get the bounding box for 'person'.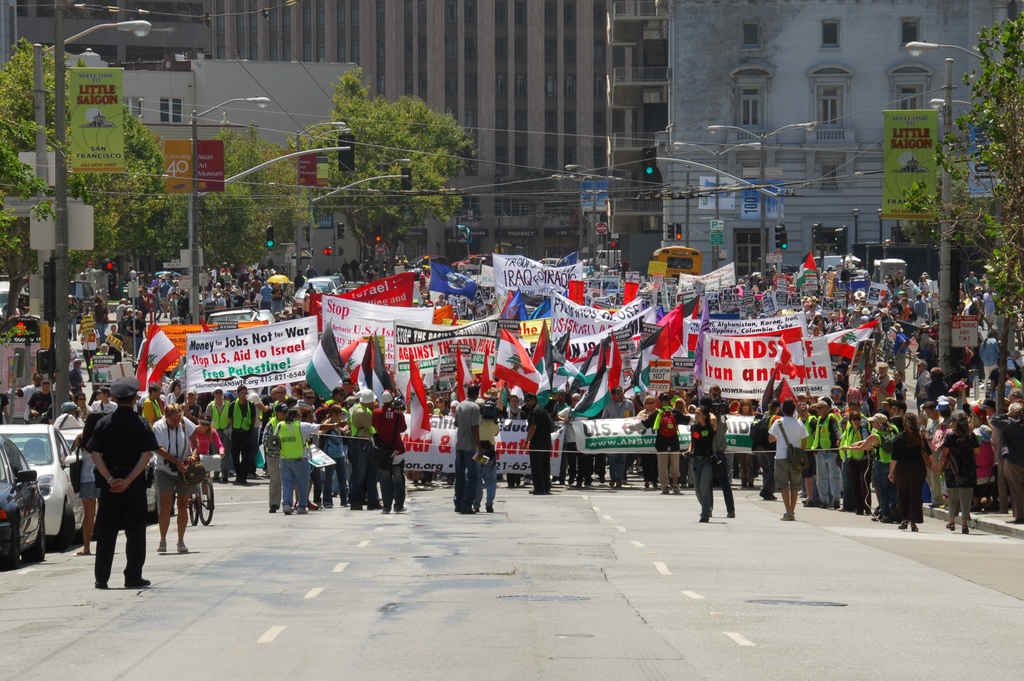
left=76, top=383, right=155, bottom=592.
